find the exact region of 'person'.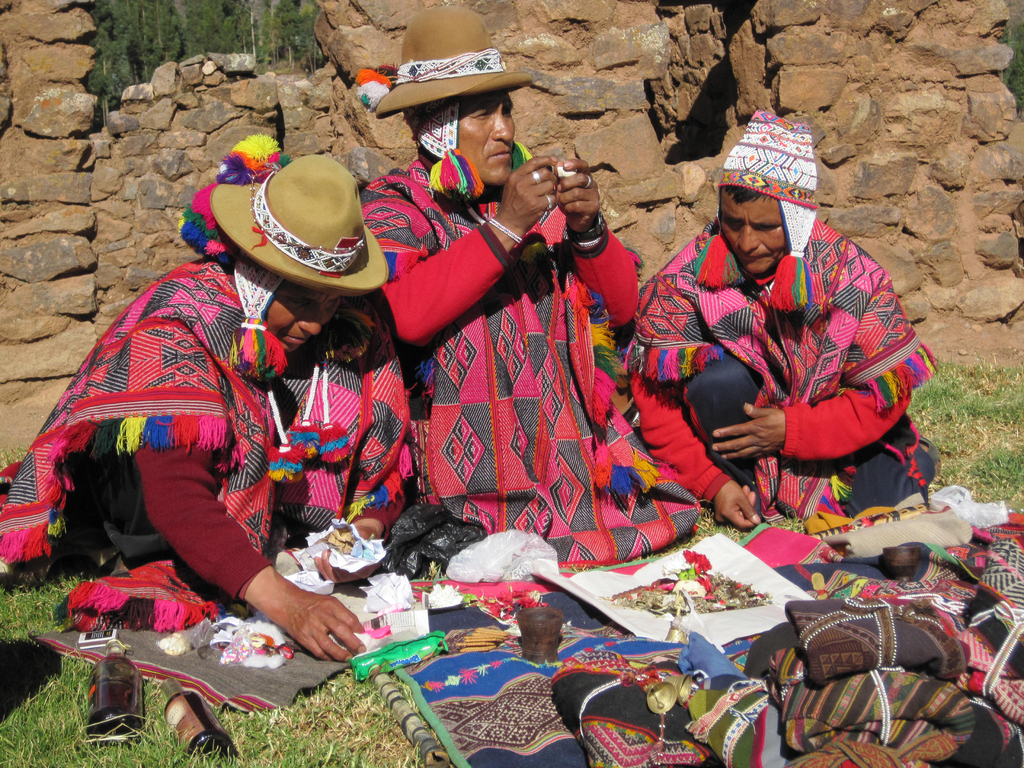
Exact region: <box>622,115,929,519</box>.
